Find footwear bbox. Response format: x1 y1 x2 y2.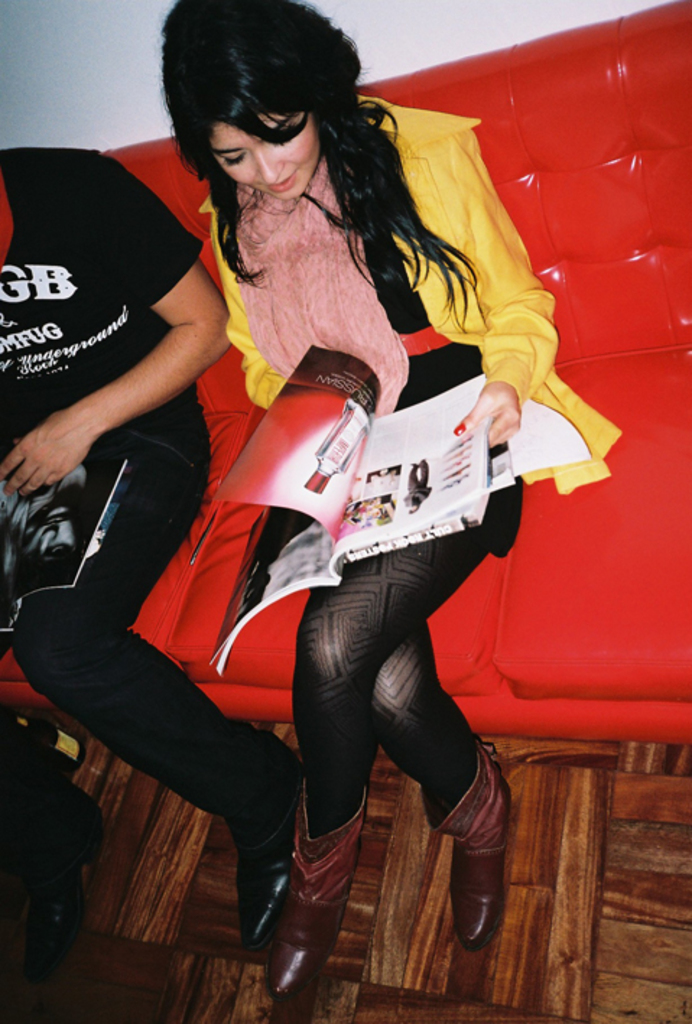
230 748 298 947.
